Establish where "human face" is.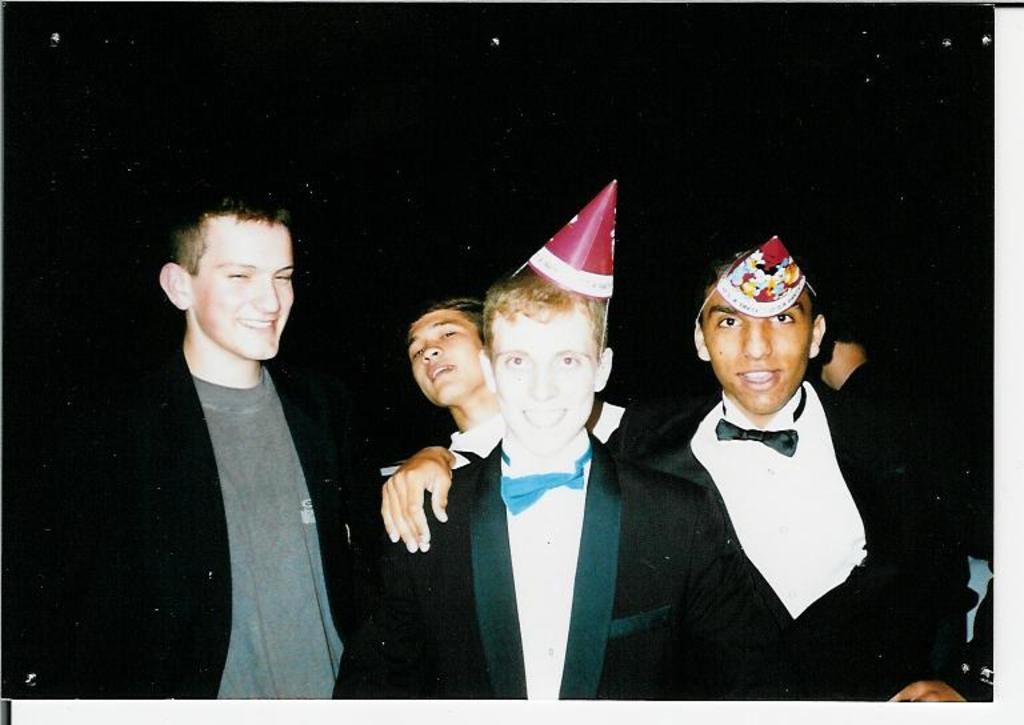
Established at 193:217:292:360.
